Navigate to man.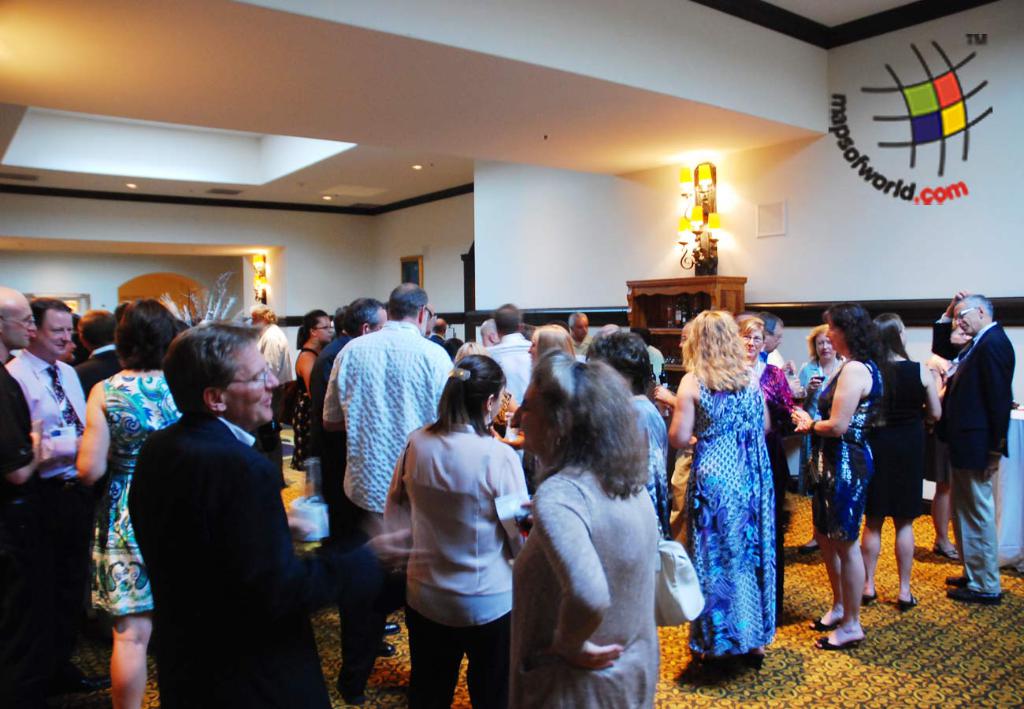
Navigation target: x1=629, y1=325, x2=666, y2=377.
